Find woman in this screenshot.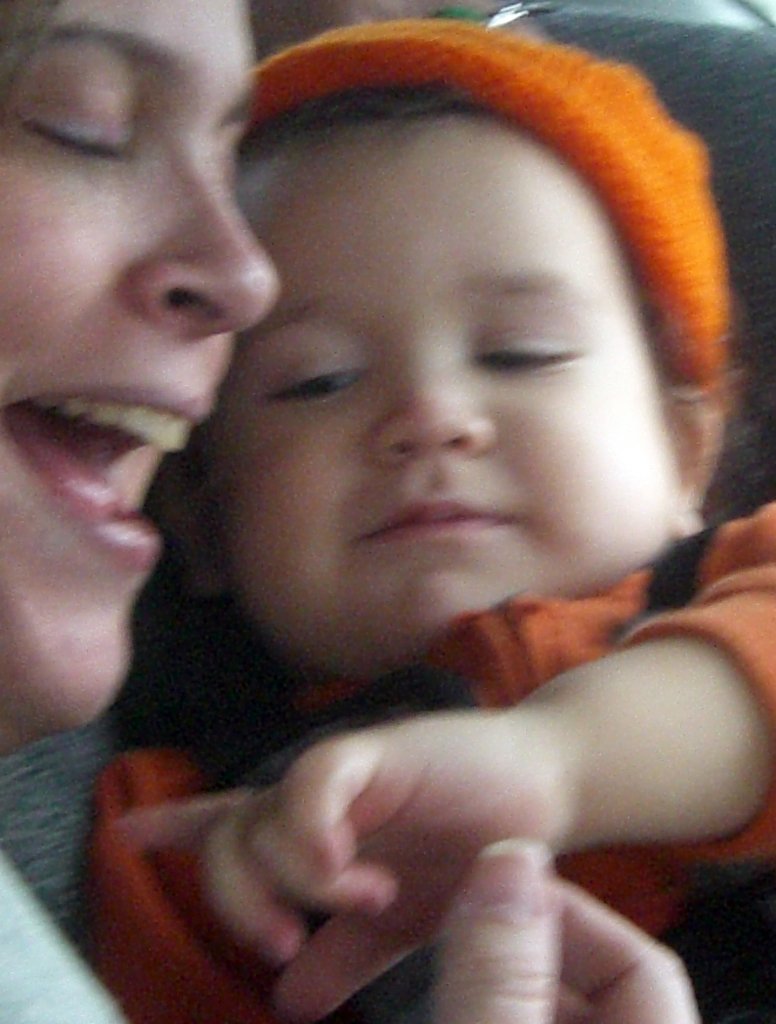
The bounding box for woman is detection(0, 0, 709, 1023).
